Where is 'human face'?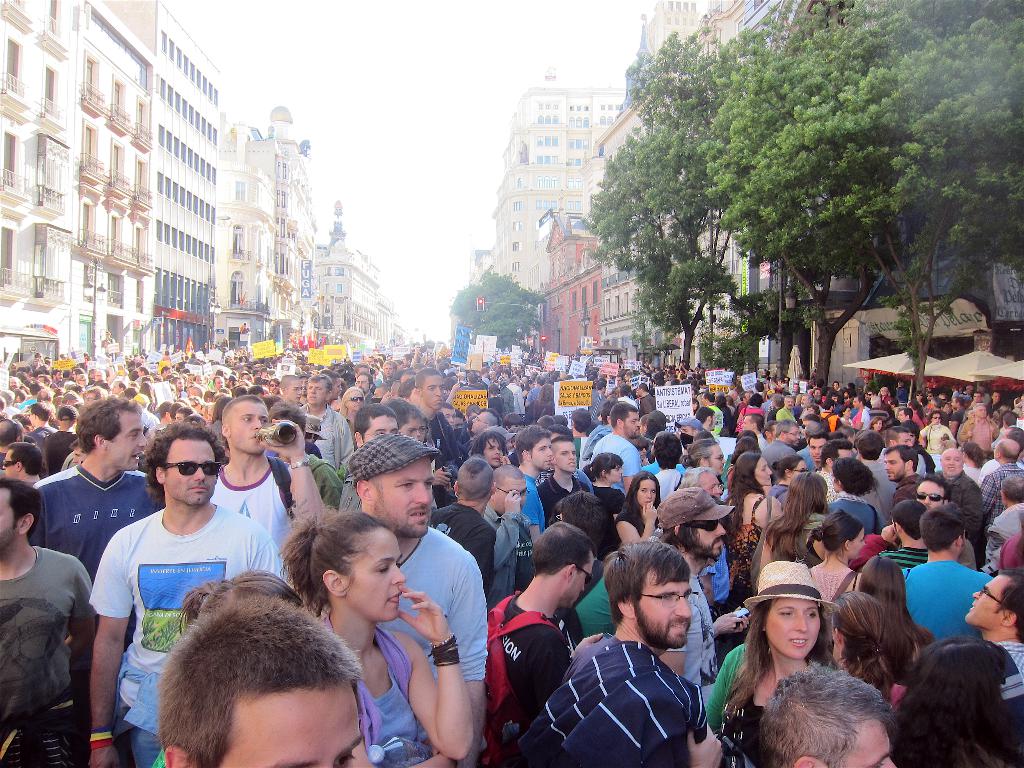
[102, 412, 149, 472].
